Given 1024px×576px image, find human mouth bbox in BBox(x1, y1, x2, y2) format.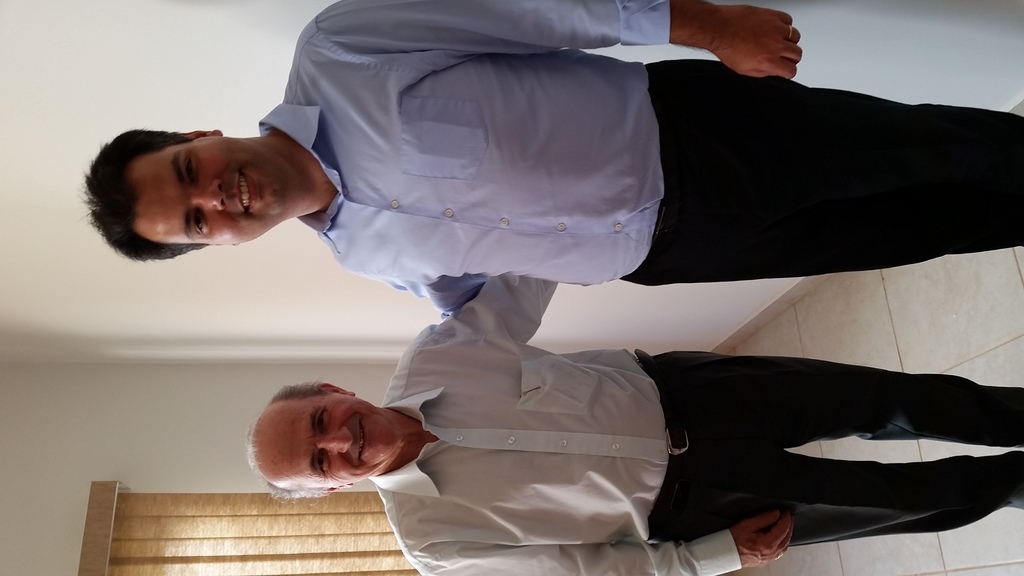
BBox(353, 423, 374, 461).
